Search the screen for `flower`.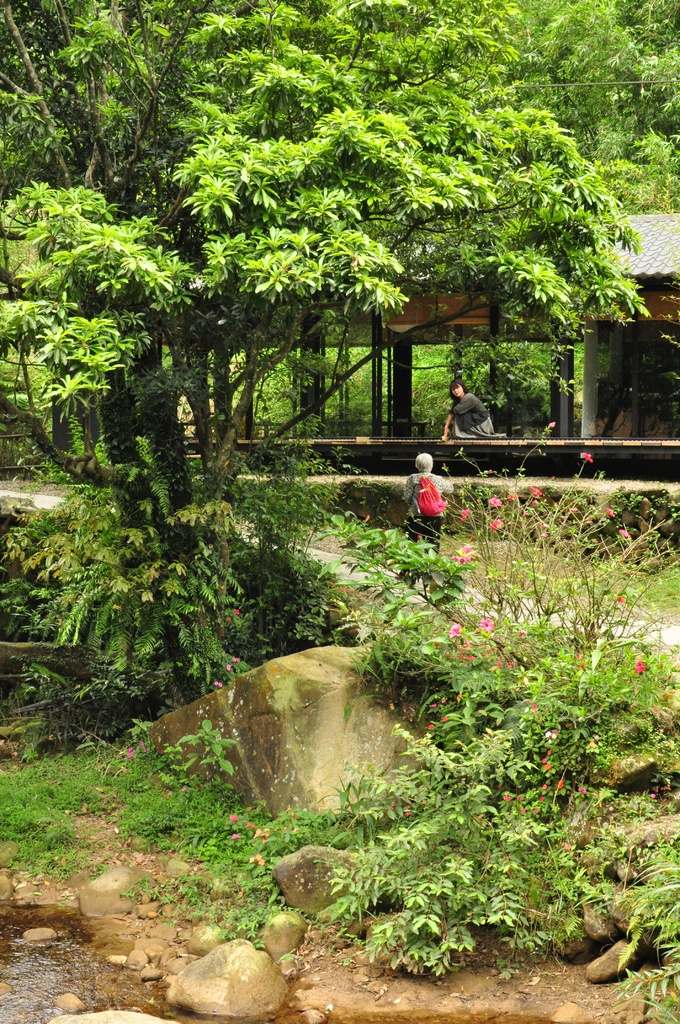
Found at Rect(474, 611, 499, 633).
